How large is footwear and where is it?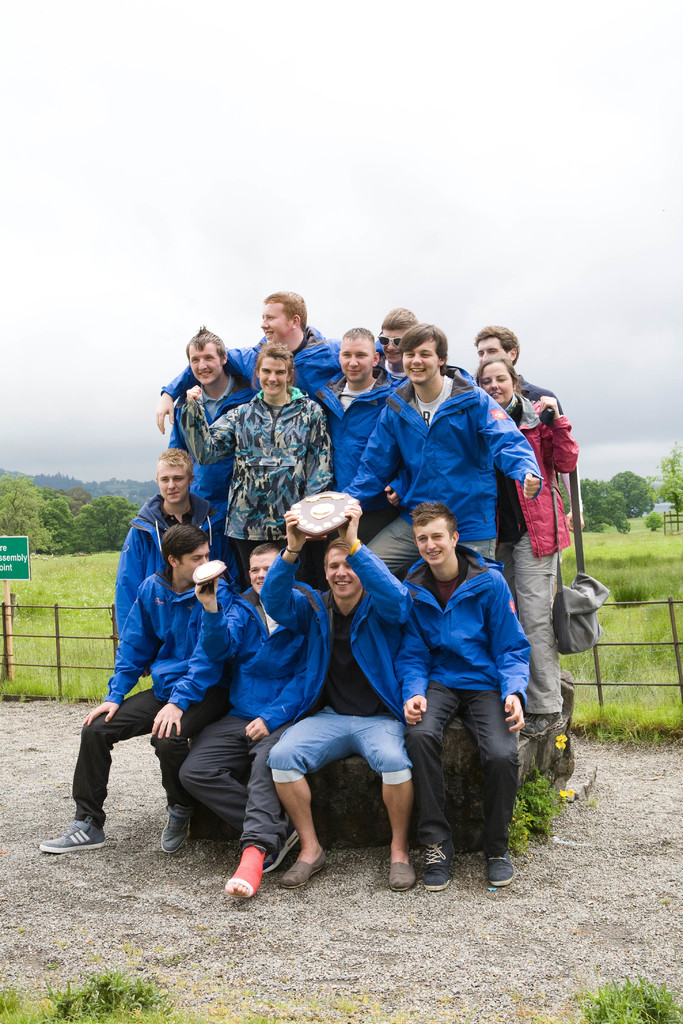
Bounding box: select_region(161, 803, 192, 852).
